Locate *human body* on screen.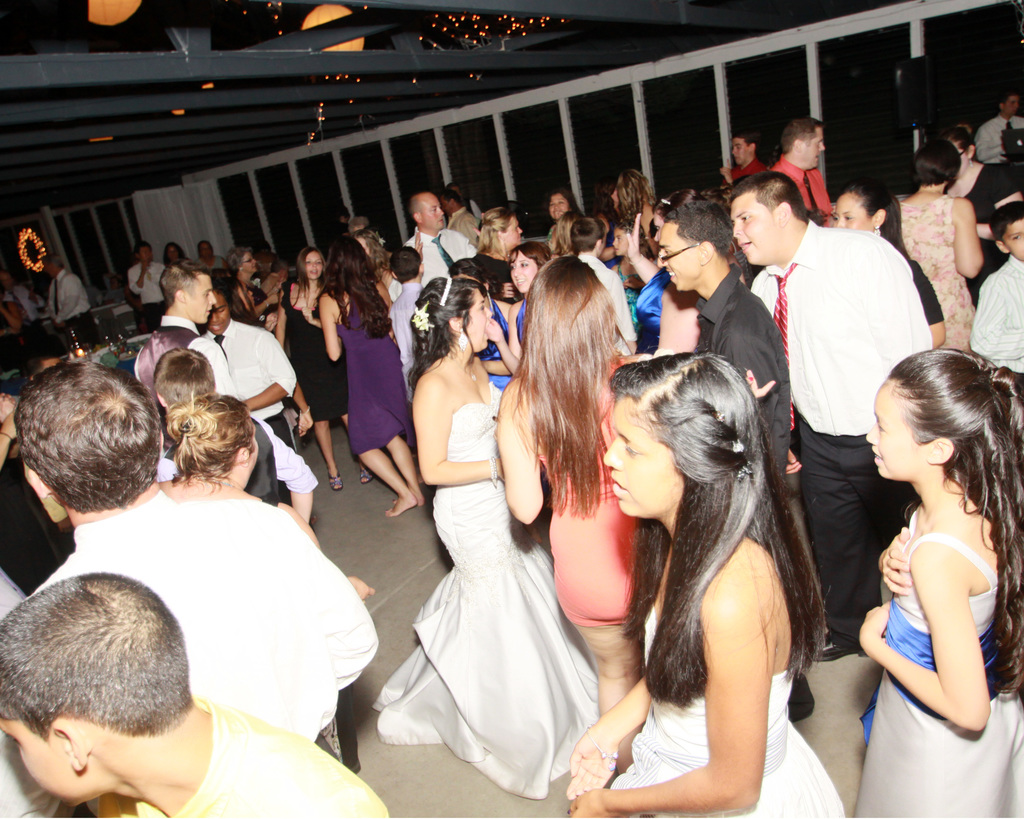
On screen at pyautogui.locateOnScreen(161, 241, 182, 263).
